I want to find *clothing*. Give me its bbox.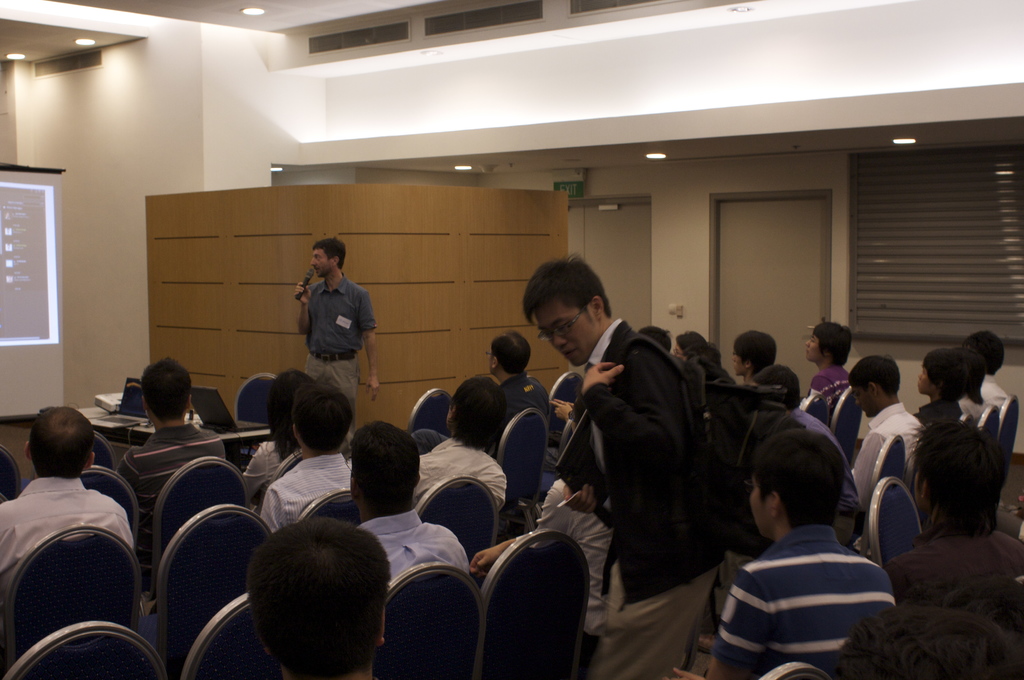
l=720, t=366, r=776, b=418.
